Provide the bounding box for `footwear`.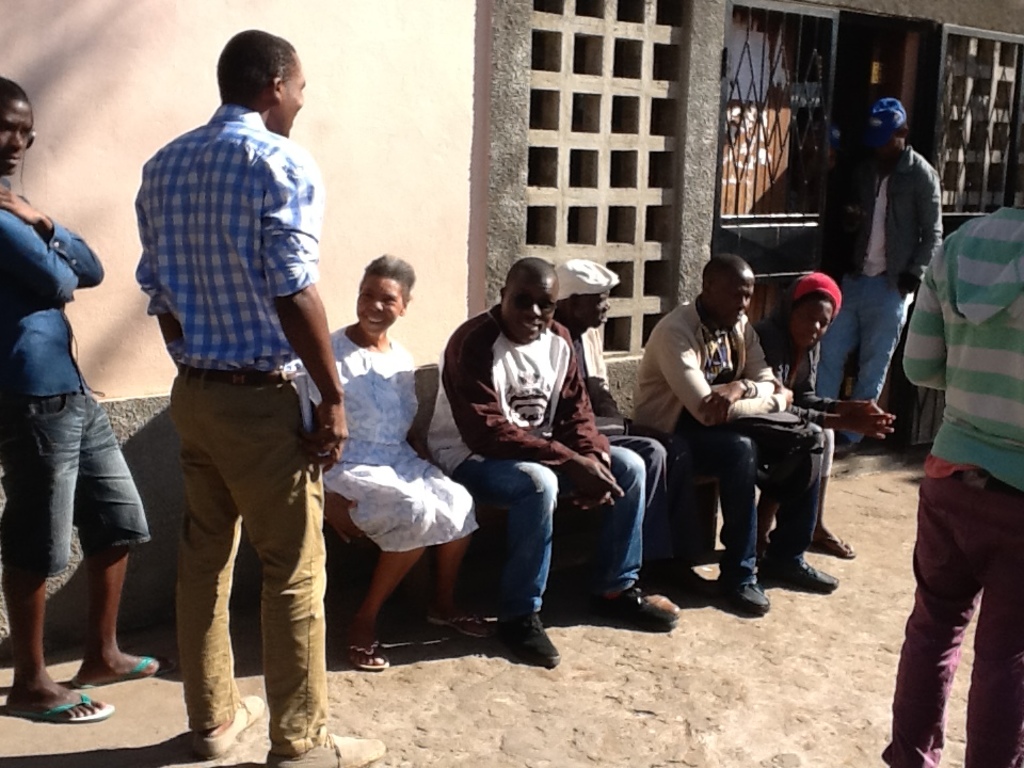
x1=497 y1=612 x2=563 y2=668.
